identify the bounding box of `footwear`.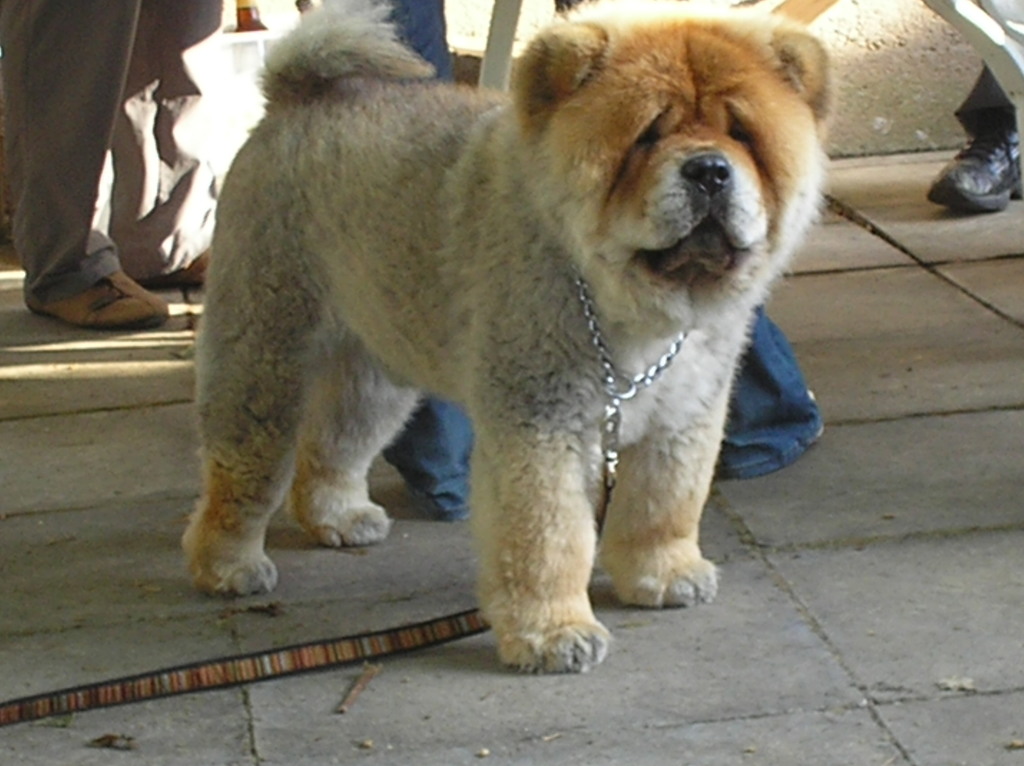
x1=28 y1=264 x2=173 y2=325.
